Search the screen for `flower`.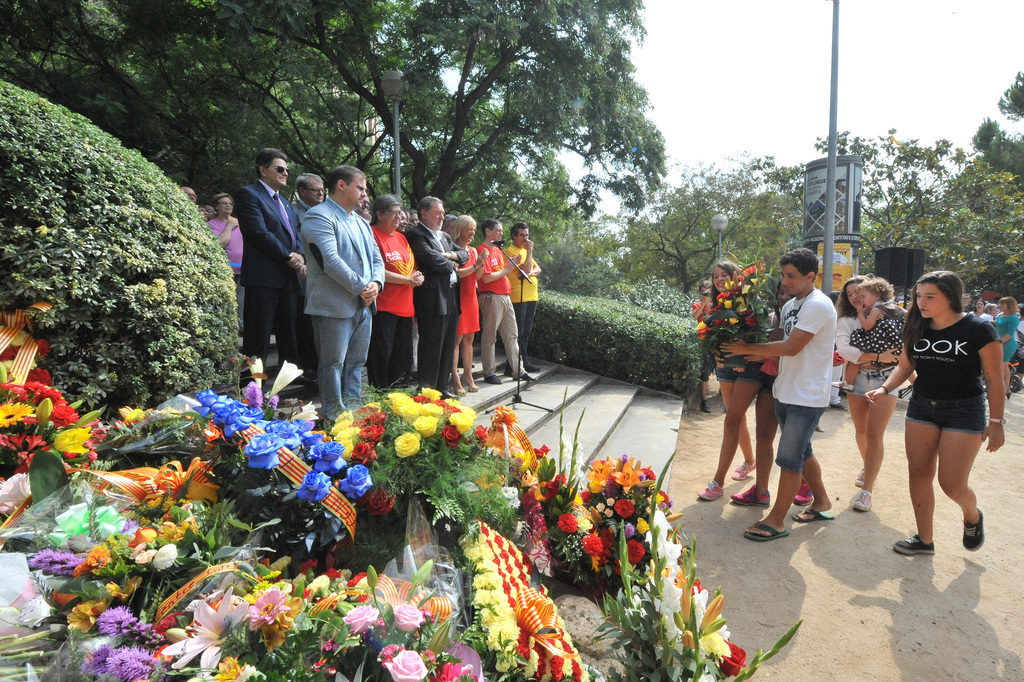
Found at left=166, top=594, right=240, bottom=672.
